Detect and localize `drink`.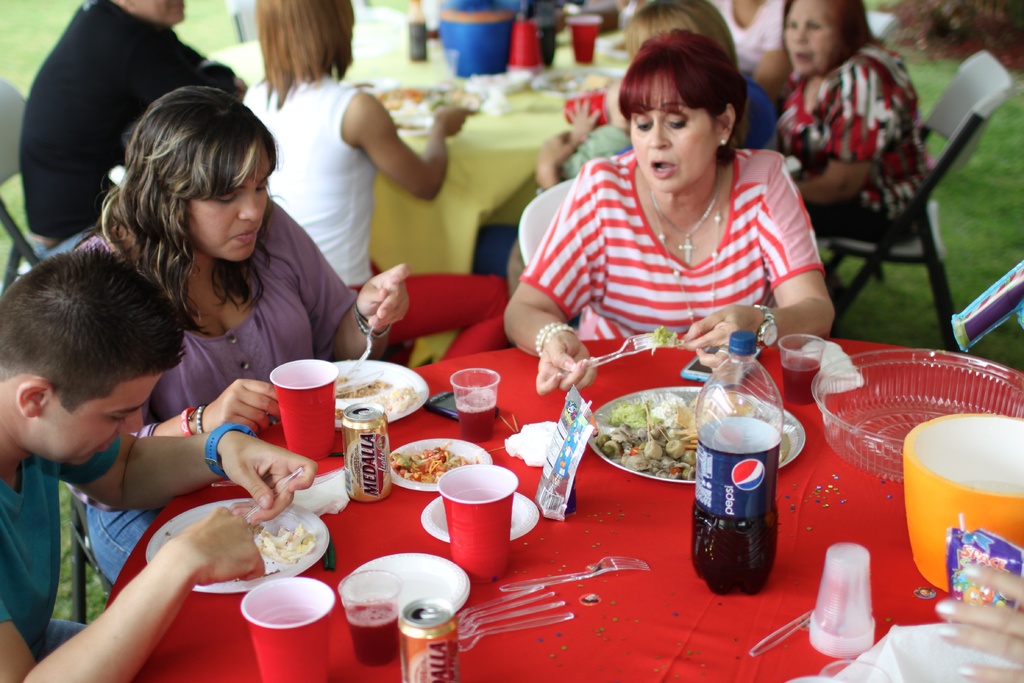
Localized at x1=781 y1=356 x2=820 y2=404.
